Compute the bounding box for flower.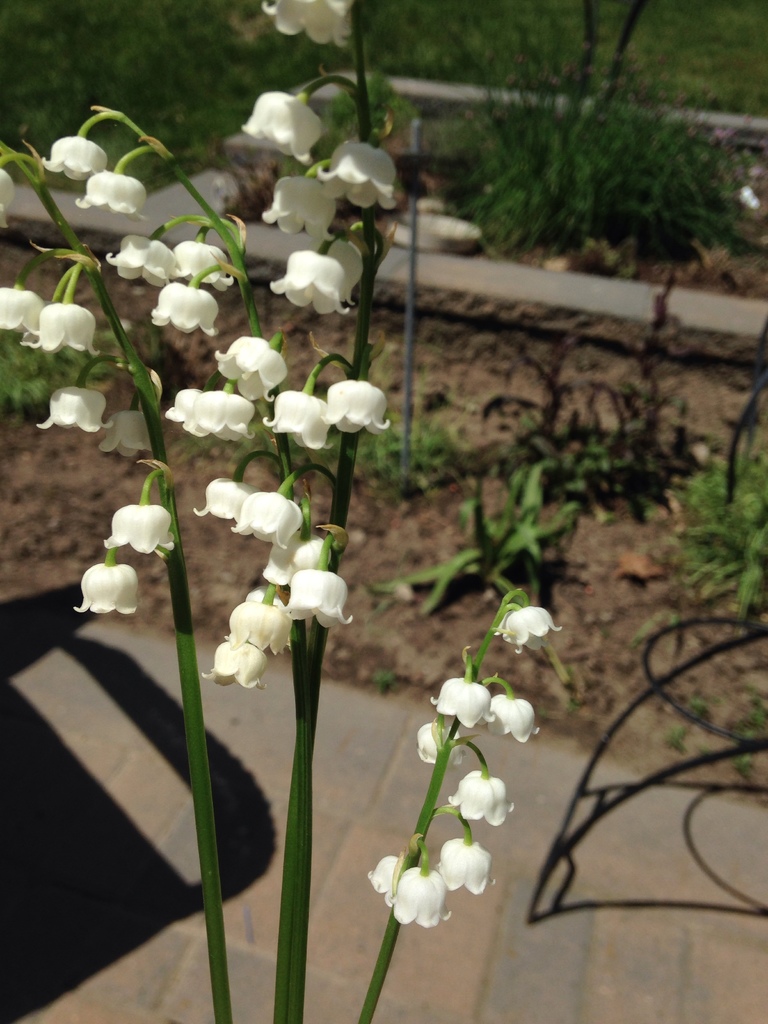
pyautogui.locateOnScreen(106, 232, 175, 290).
